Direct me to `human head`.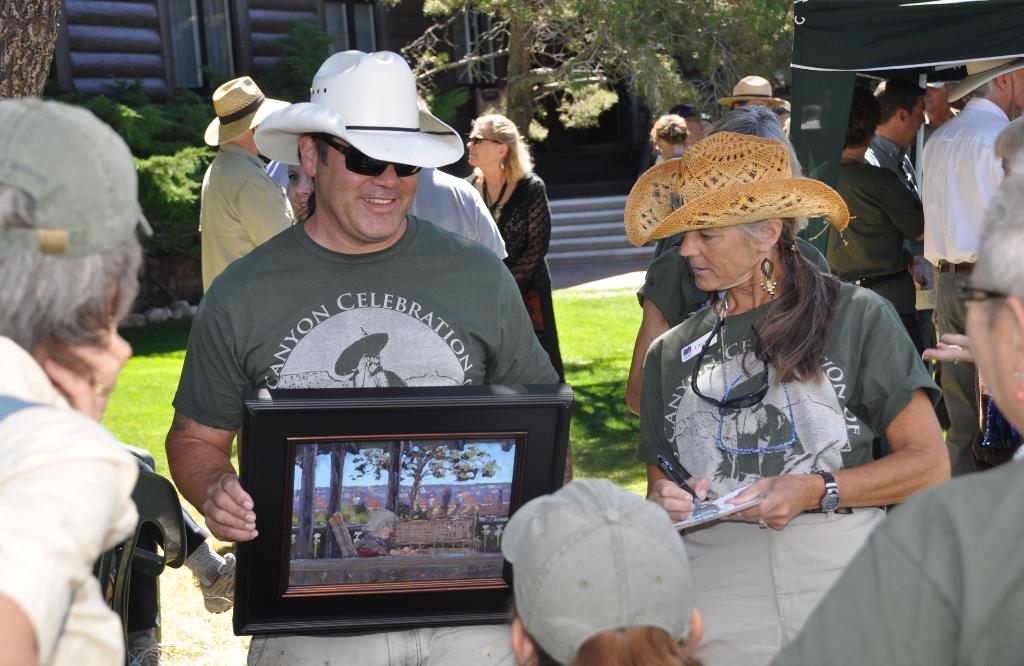
Direction: 727:77:777:108.
